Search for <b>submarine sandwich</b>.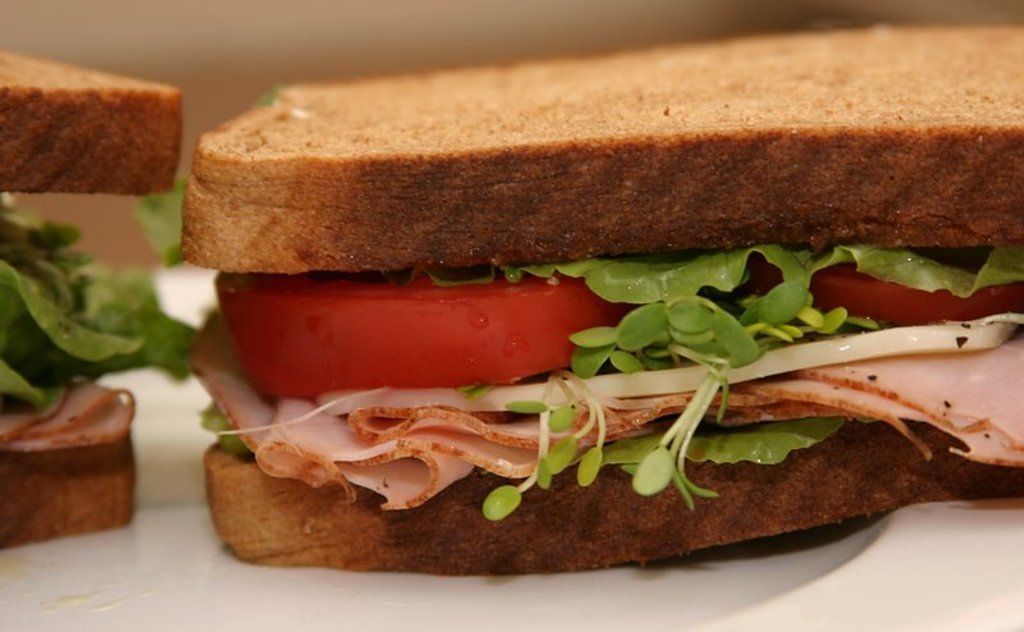
Found at detection(142, 72, 1018, 604).
